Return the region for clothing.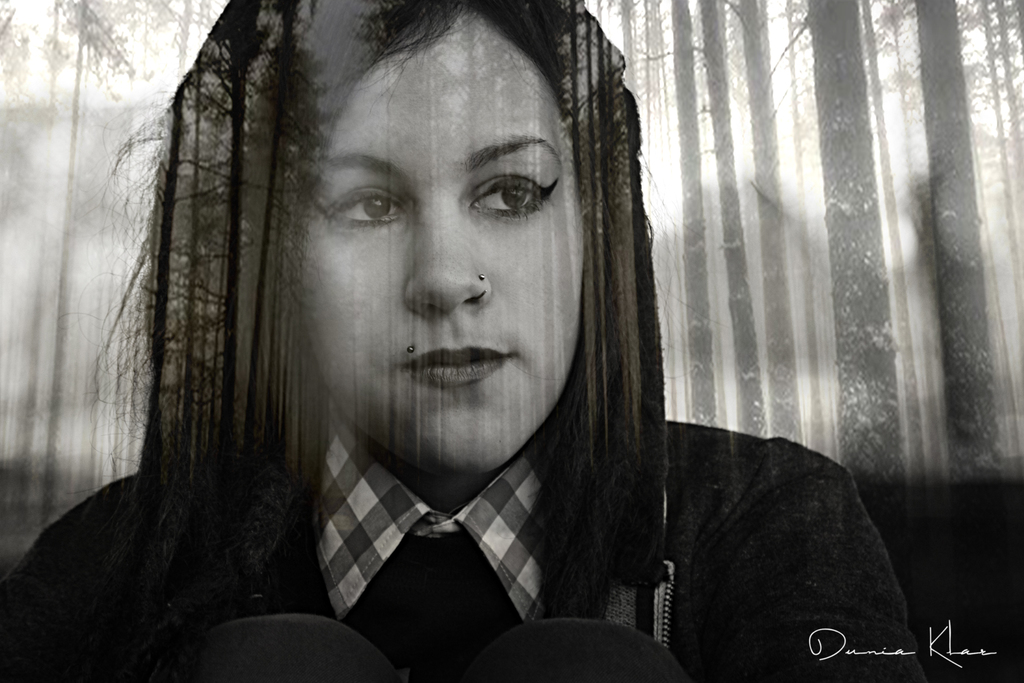
[0,409,924,682].
